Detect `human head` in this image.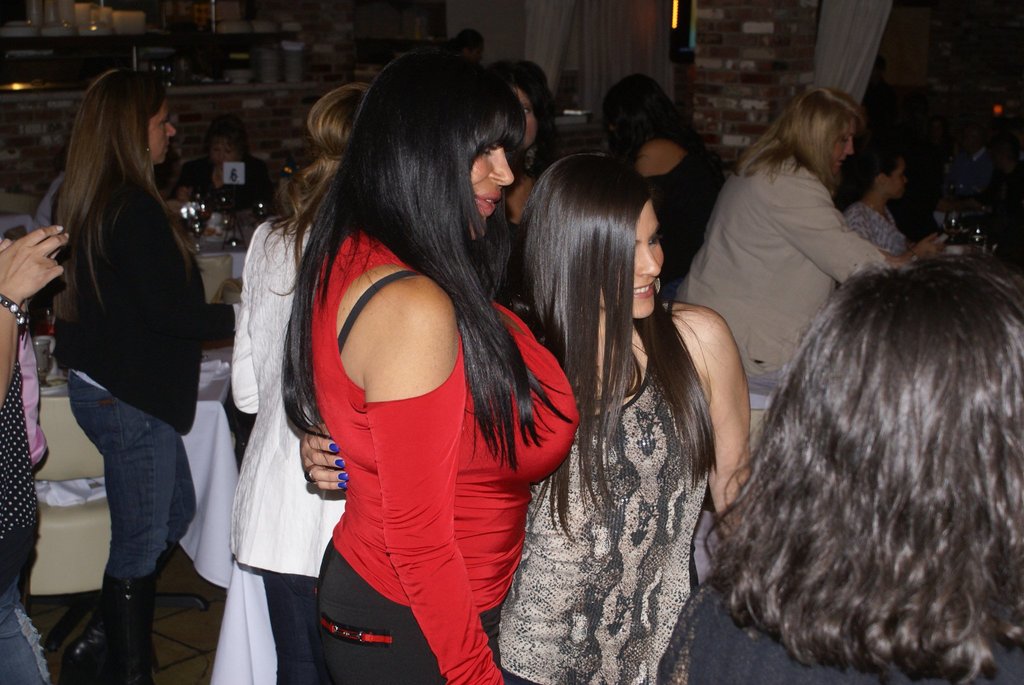
Detection: box(864, 148, 913, 205).
